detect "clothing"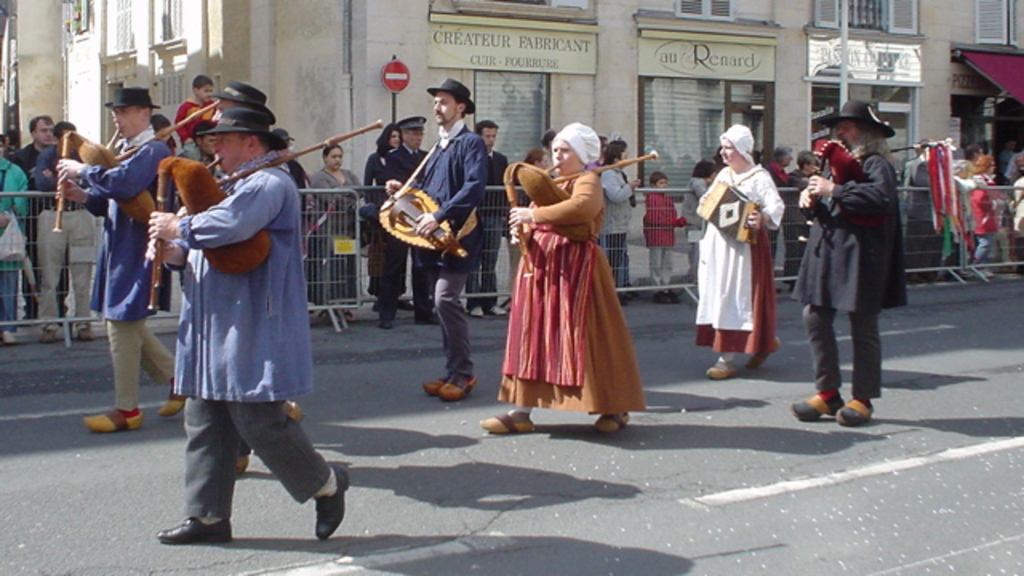
(611, 229, 627, 280)
